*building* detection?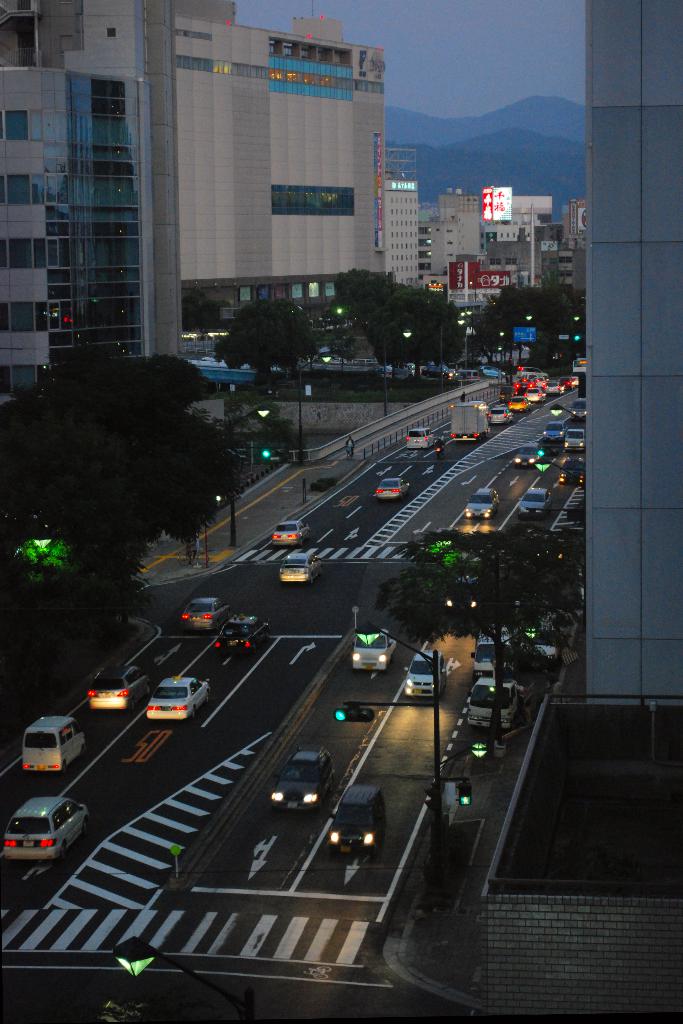
BBox(584, 3, 682, 703)
